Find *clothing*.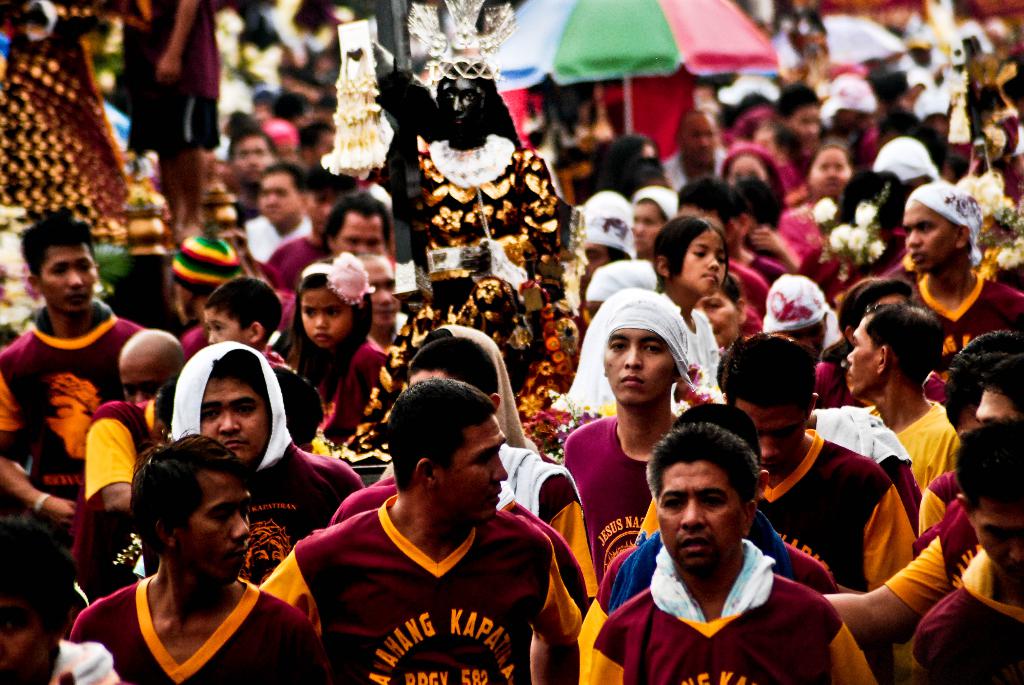
box=[119, 0, 227, 160].
